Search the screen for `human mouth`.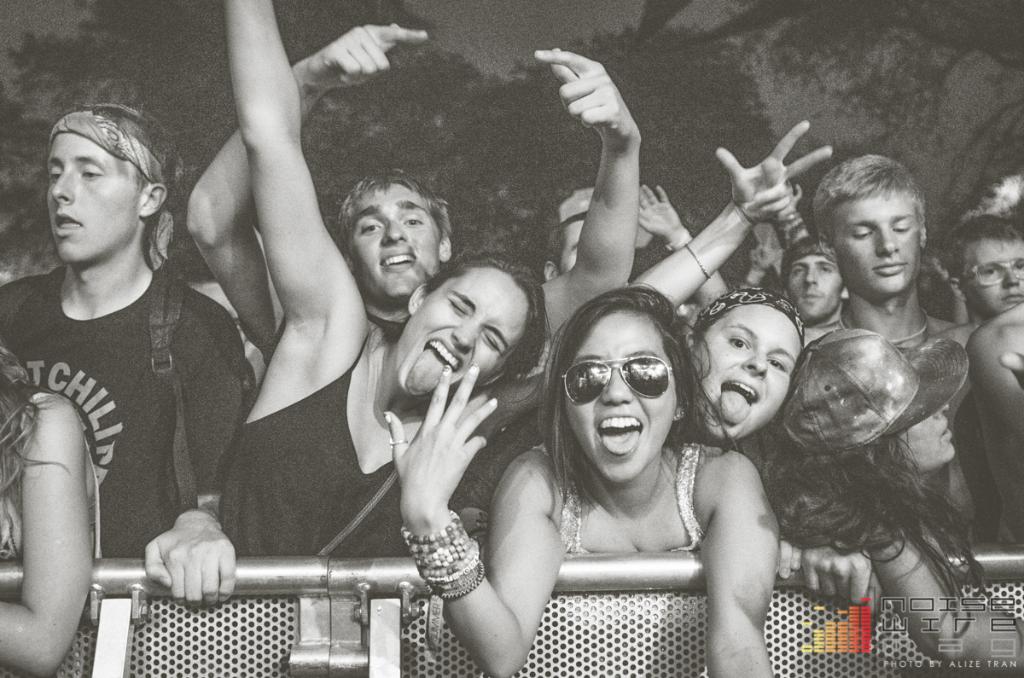
Found at left=800, top=288, right=825, bottom=304.
